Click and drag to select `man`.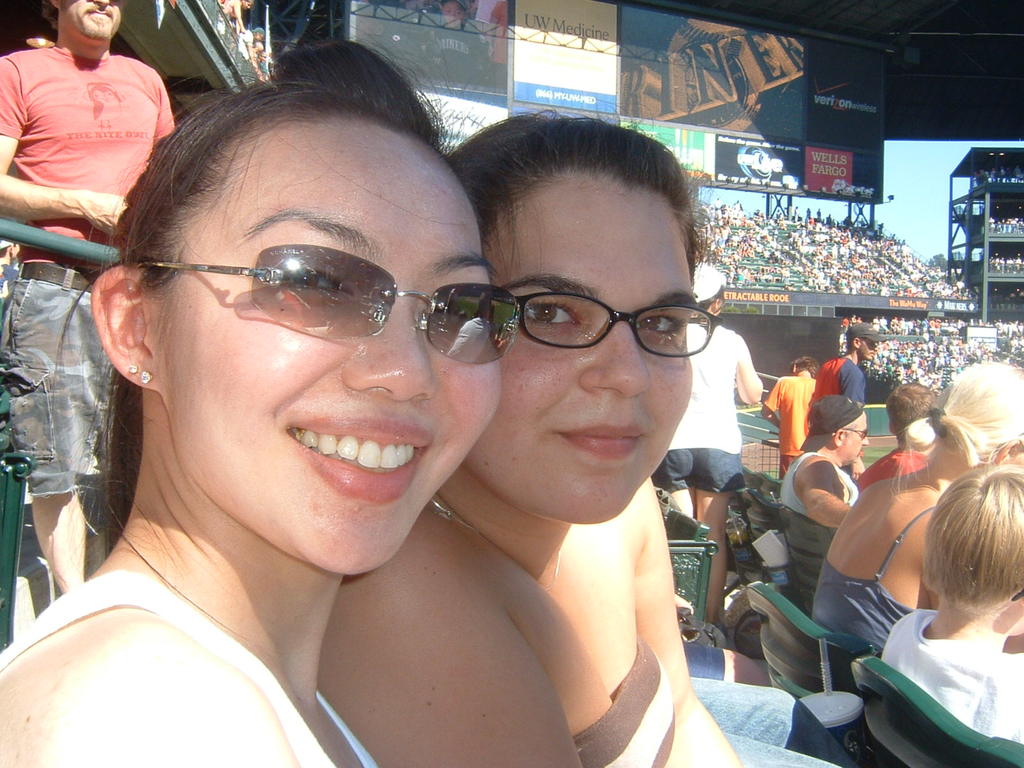
Selection: pyautogui.locateOnScreen(776, 394, 868, 529).
